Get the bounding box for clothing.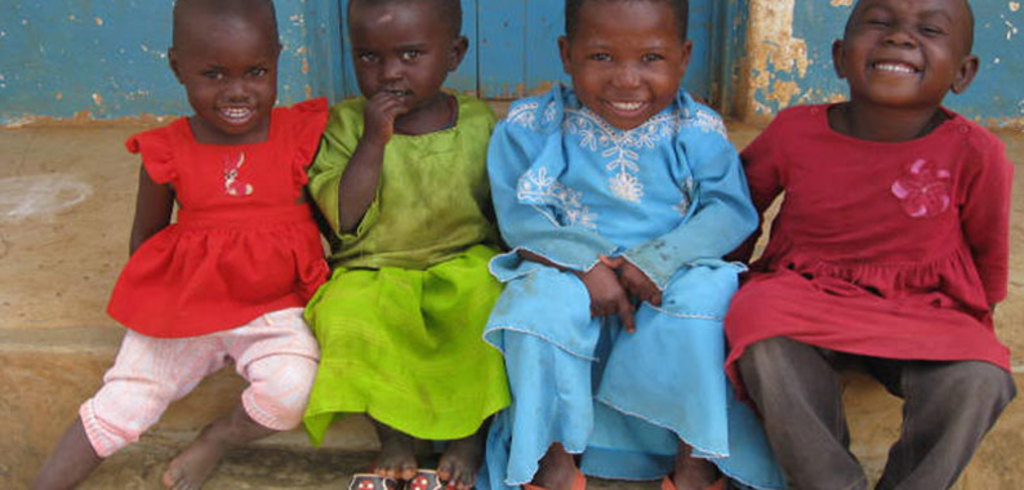
box=[480, 76, 782, 489].
